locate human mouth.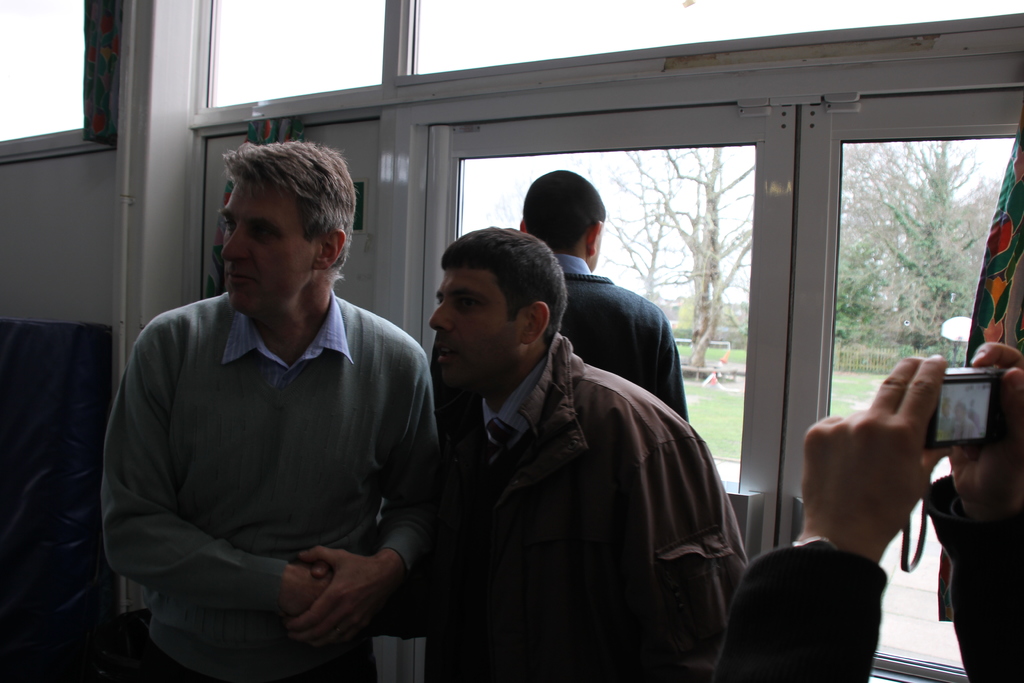
Bounding box: (227, 266, 257, 292).
